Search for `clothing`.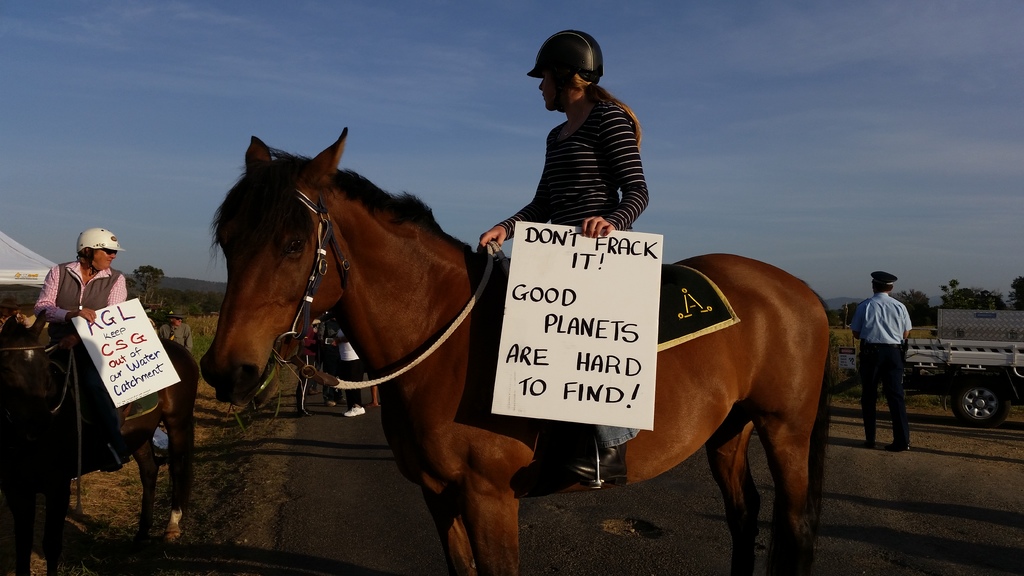
Found at pyautogui.locateOnScreen(338, 329, 365, 406).
